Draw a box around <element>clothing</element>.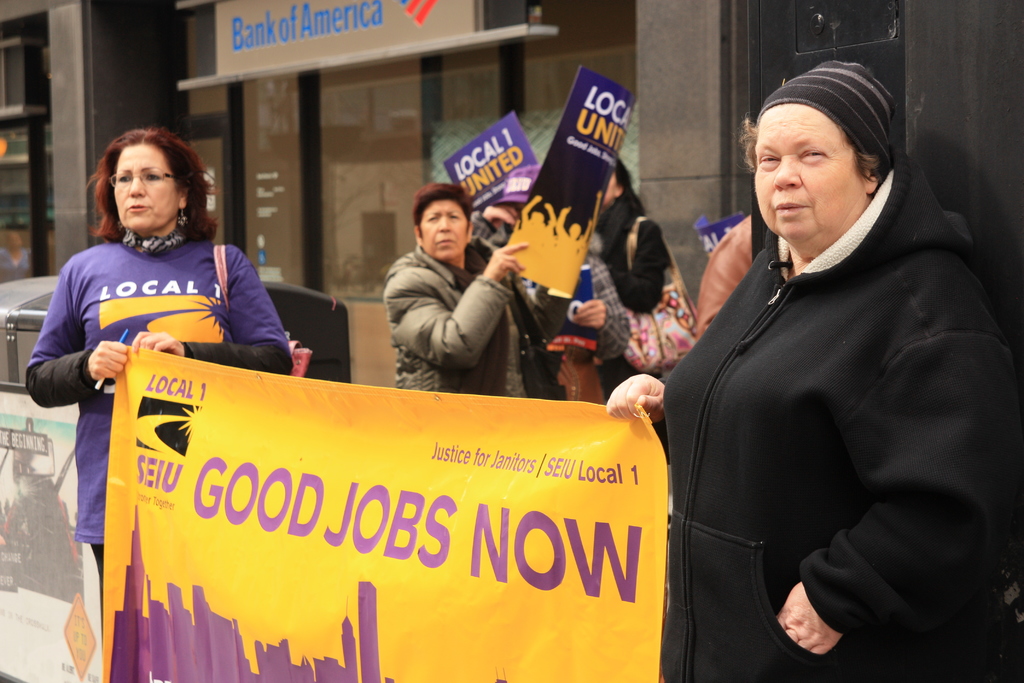
detection(471, 202, 628, 361).
